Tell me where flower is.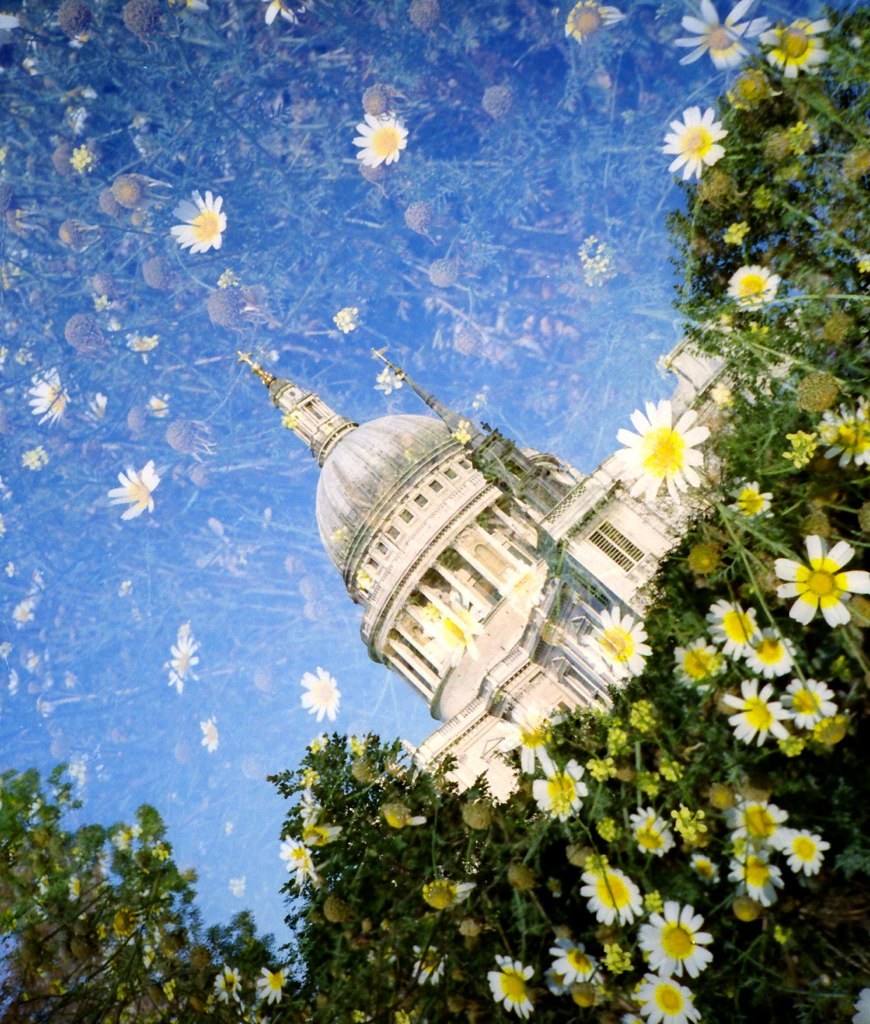
flower is at 6/594/38/629.
